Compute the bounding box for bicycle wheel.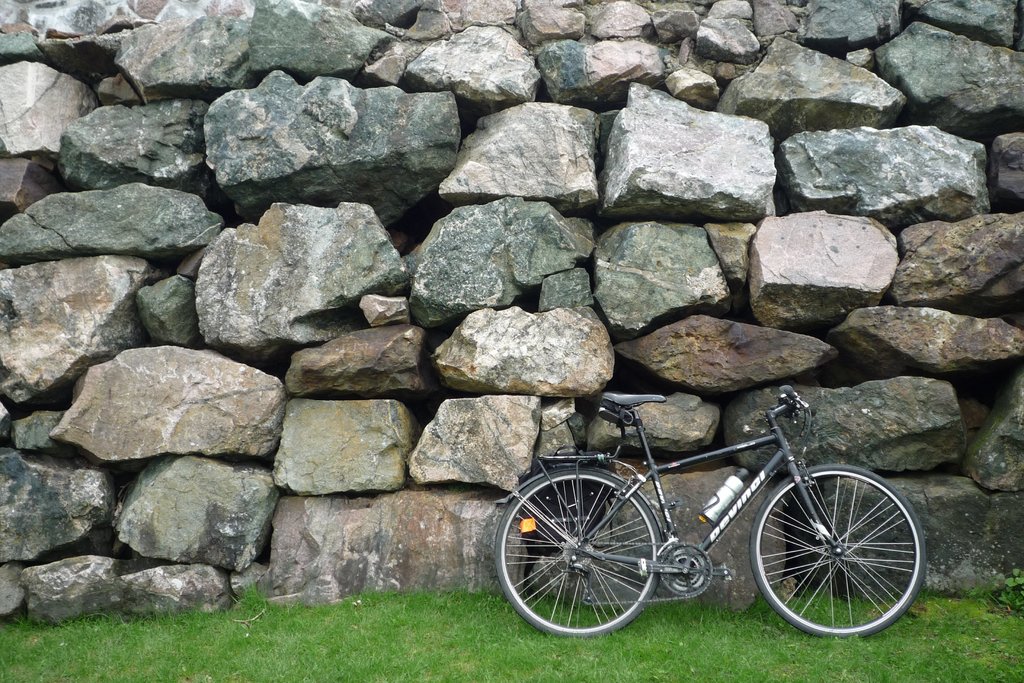
(left=757, top=468, right=920, bottom=640).
